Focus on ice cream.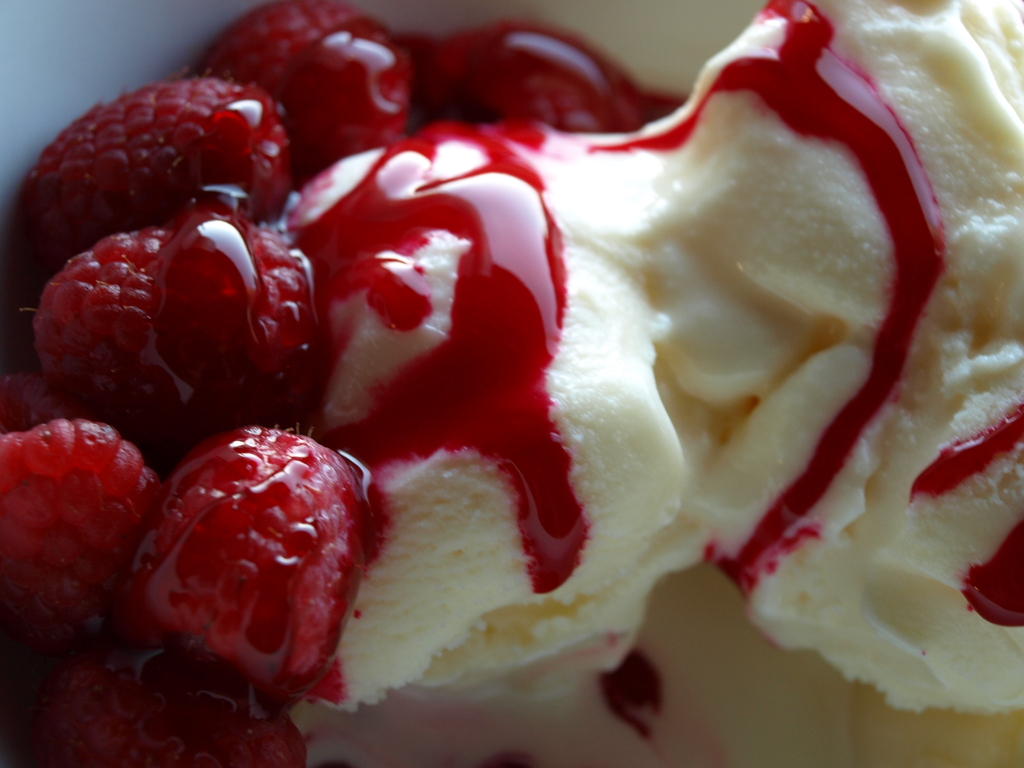
Focused at <region>305, 0, 1023, 718</region>.
